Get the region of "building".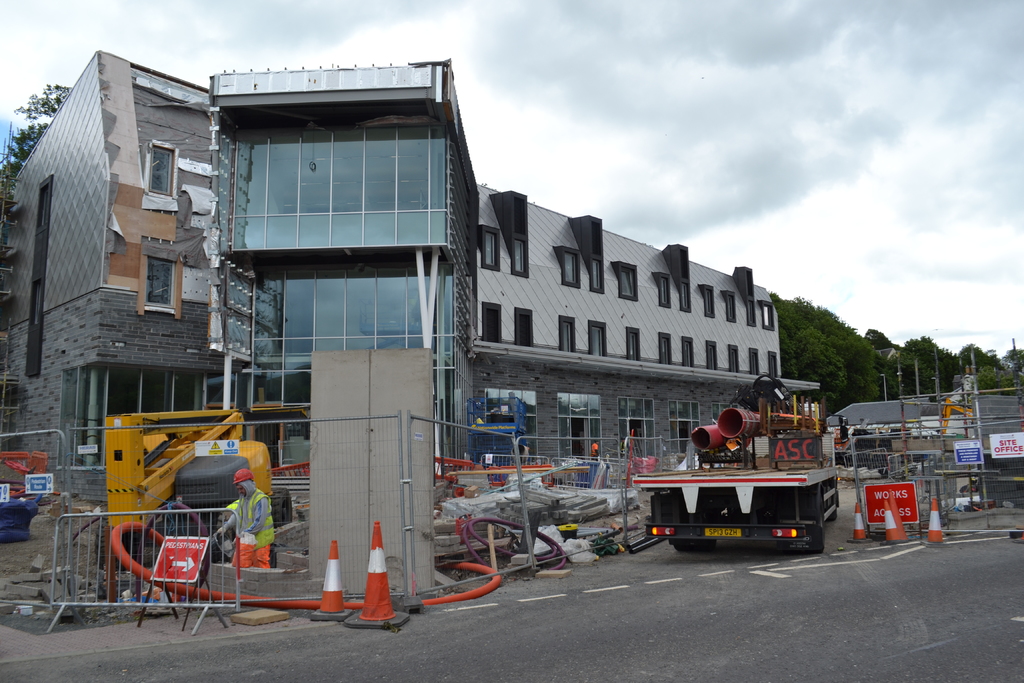
bbox=(0, 51, 821, 503).
